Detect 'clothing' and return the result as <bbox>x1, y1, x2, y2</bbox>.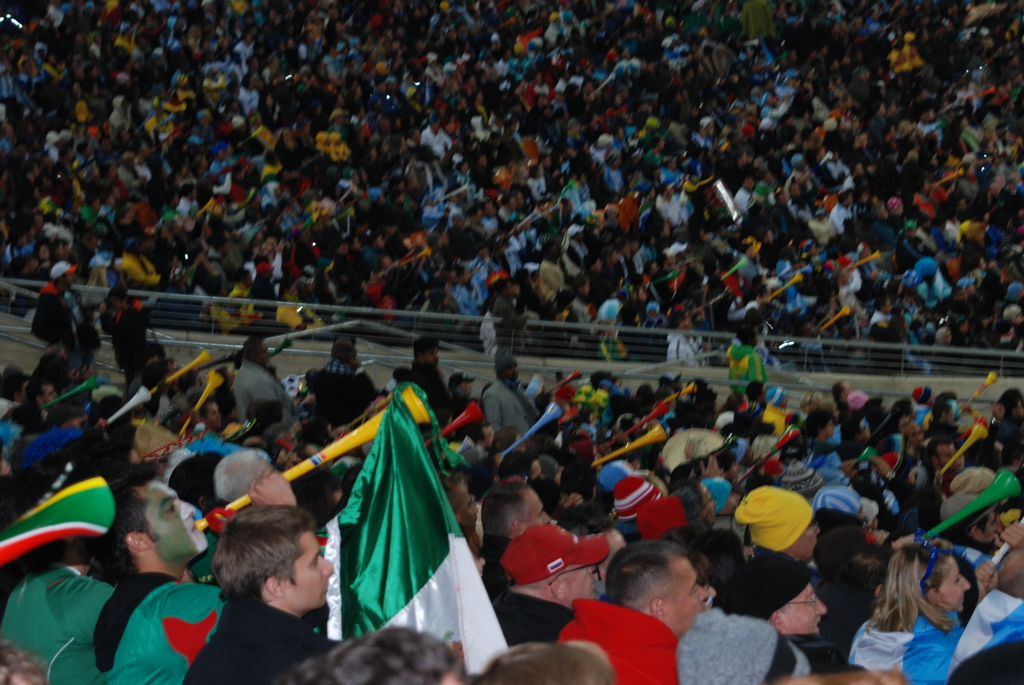
<bbox>548, 588, 691, 684</bbox>.
